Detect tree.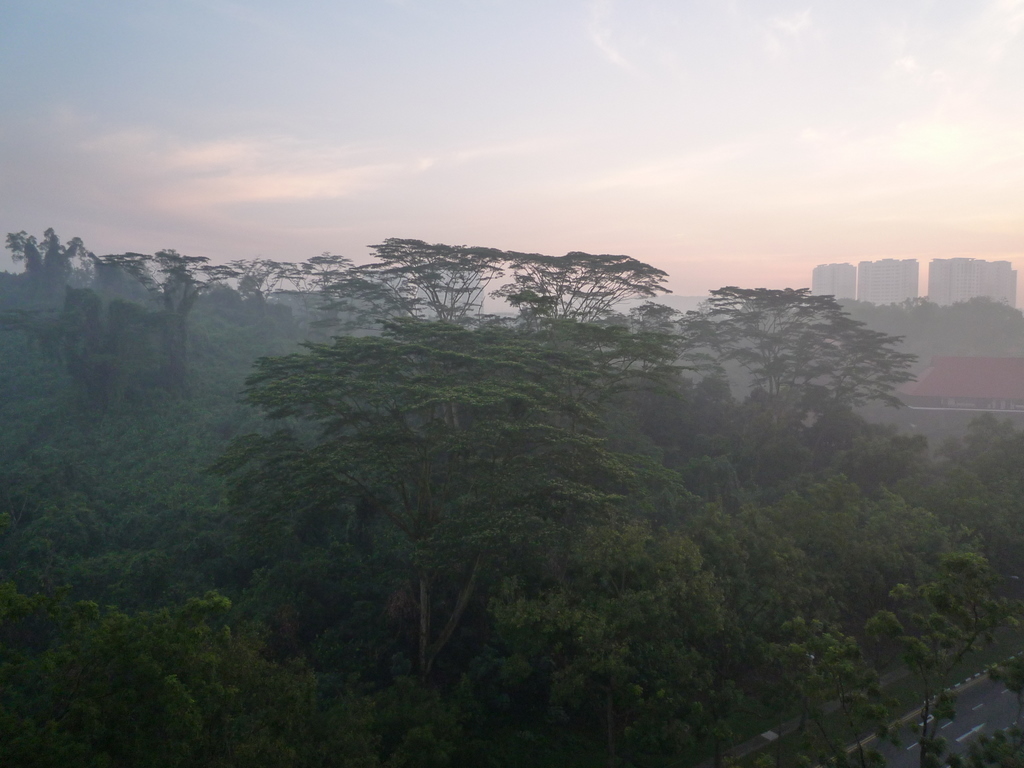
Detected at left=896, top=415, right=1023, bottom=518.
